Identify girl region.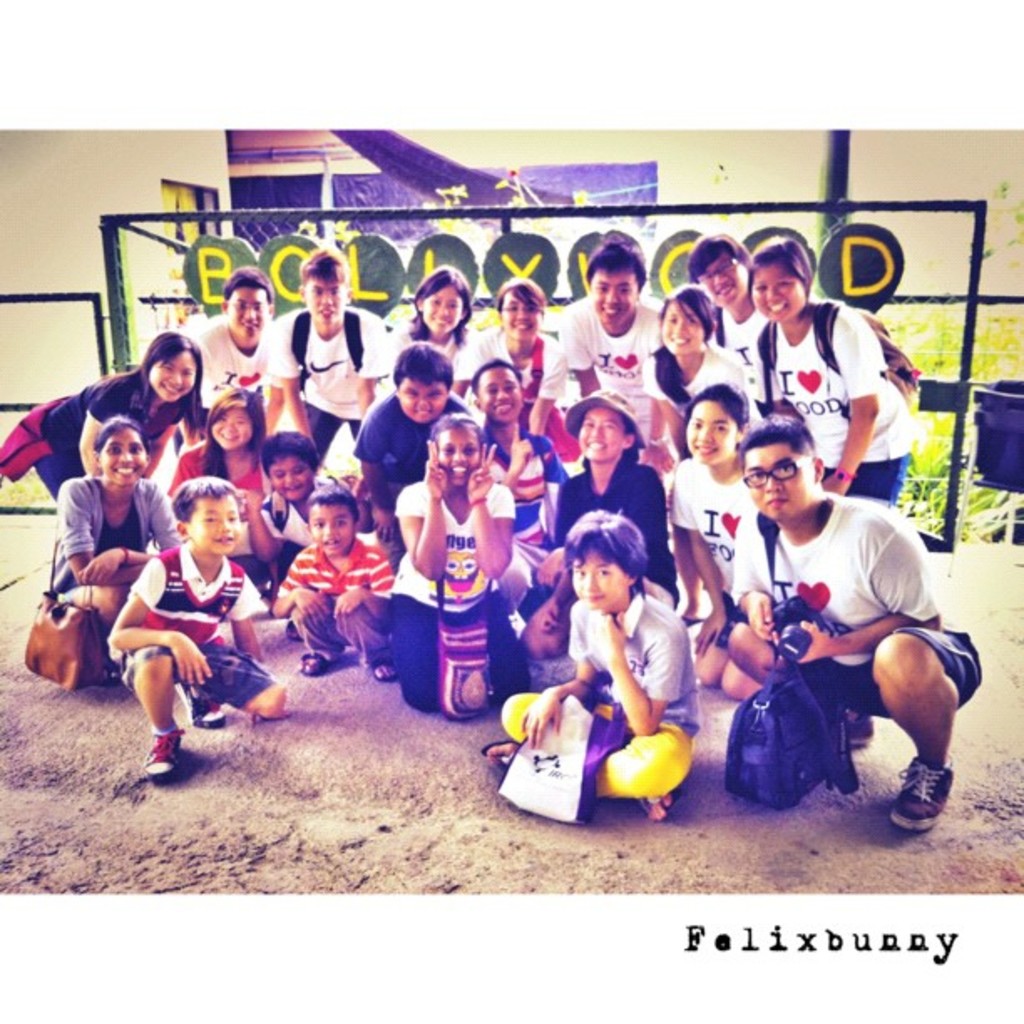
Region: 648:291:750:422.
